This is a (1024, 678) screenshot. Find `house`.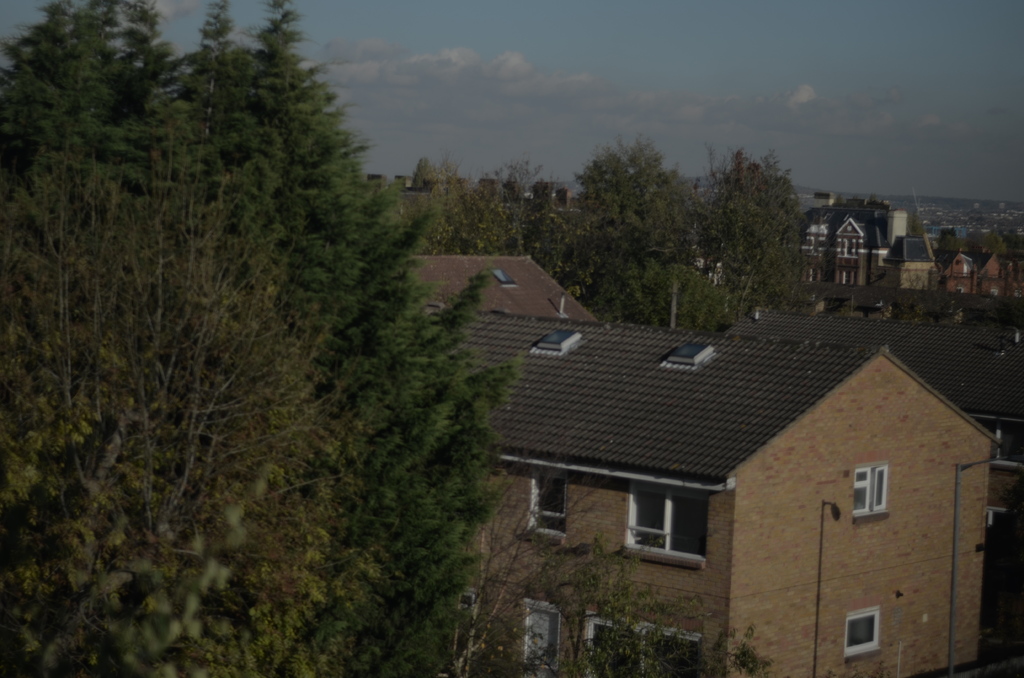
Bounding box: pyautogui.locateOnScreen(468, 305, 1004, 677).
